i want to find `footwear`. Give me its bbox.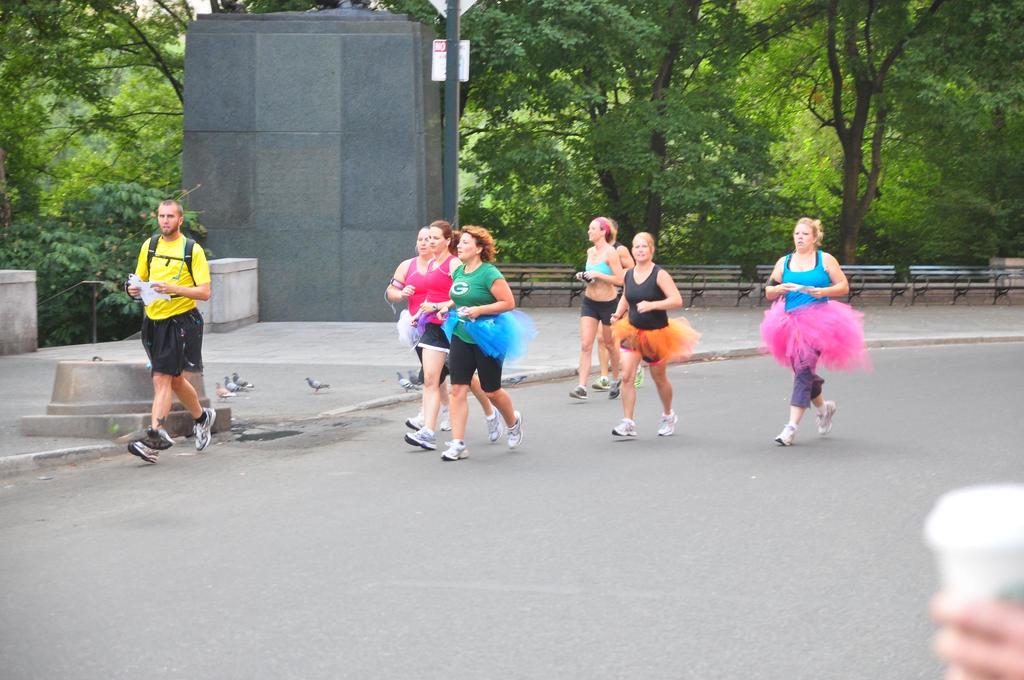
[left=406, top=423, right=440, bottom=444].
